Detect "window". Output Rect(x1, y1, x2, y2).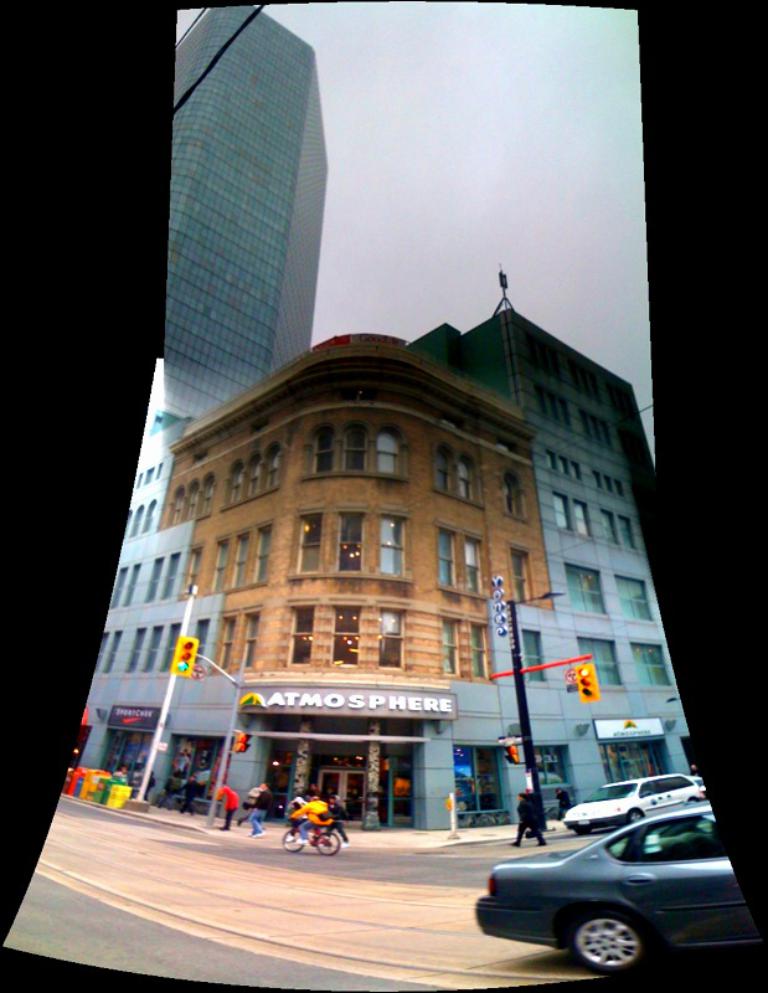
Rect(238, 614, 268, 667).
